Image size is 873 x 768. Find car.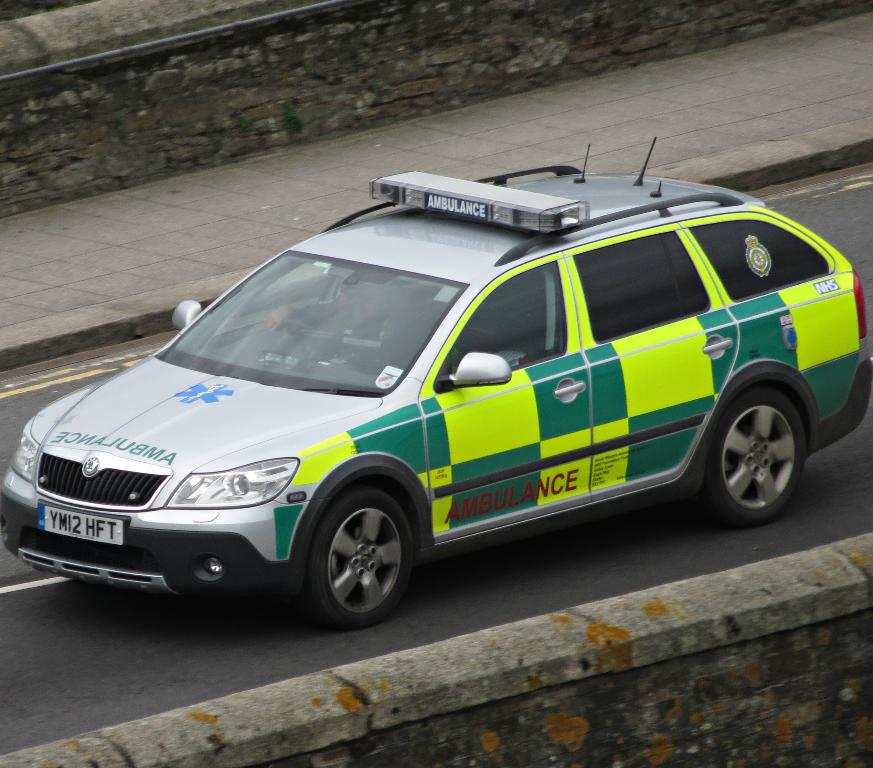
left=0, top=136, right=872, bottom=626.
